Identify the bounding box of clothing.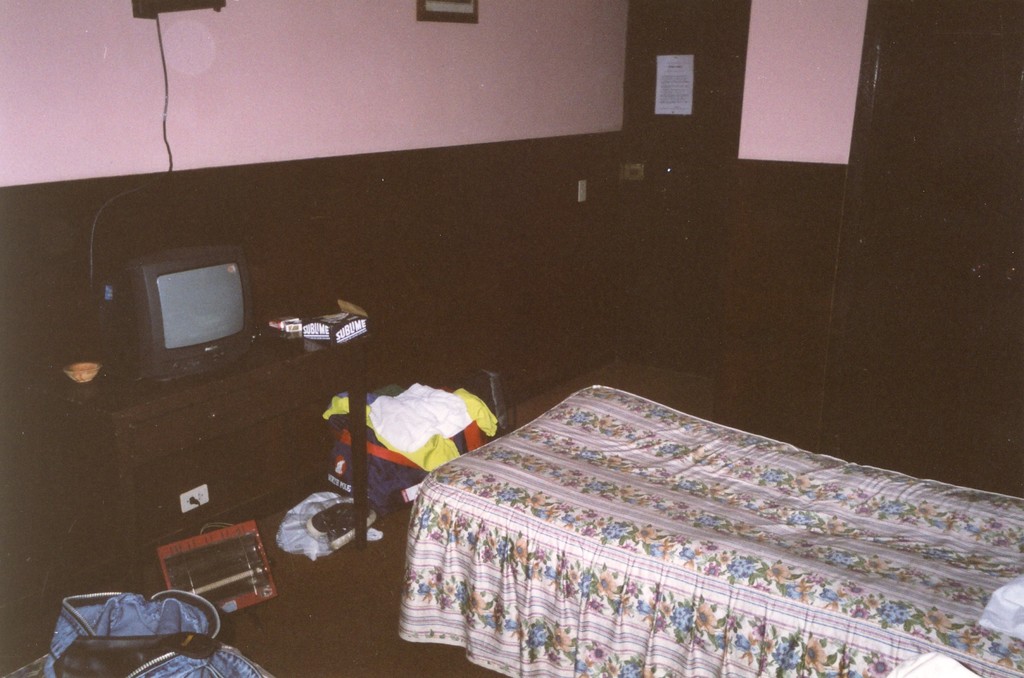
{"x1": 353, "y1": 387, "x2": 484, "y2": 475}.
